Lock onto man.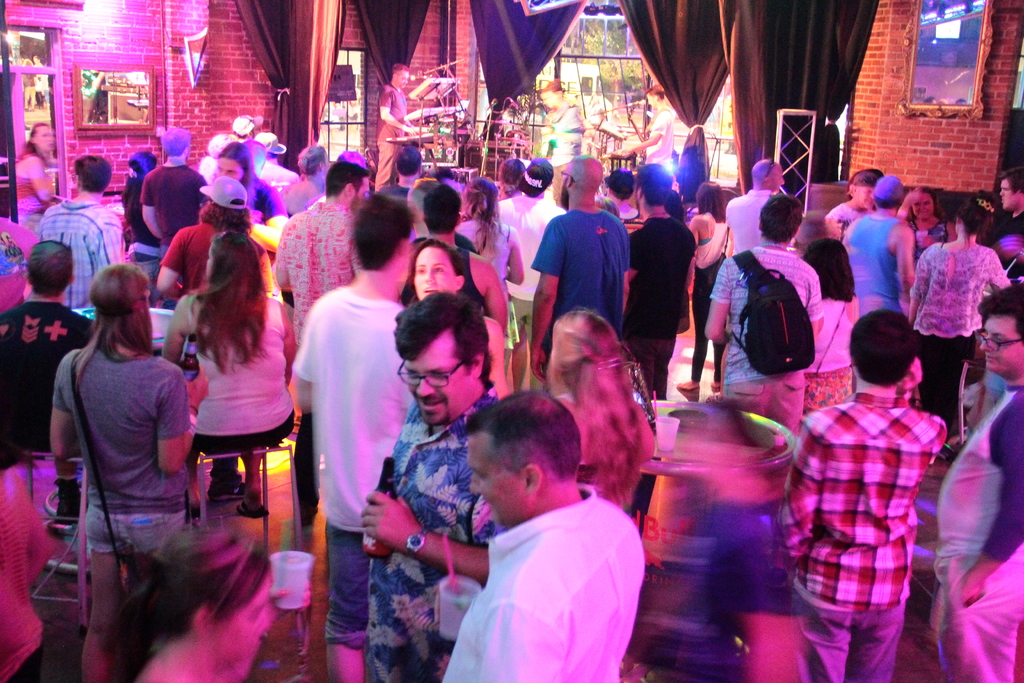
Locked: (left=530, top=153, right=631, bottom=384).
